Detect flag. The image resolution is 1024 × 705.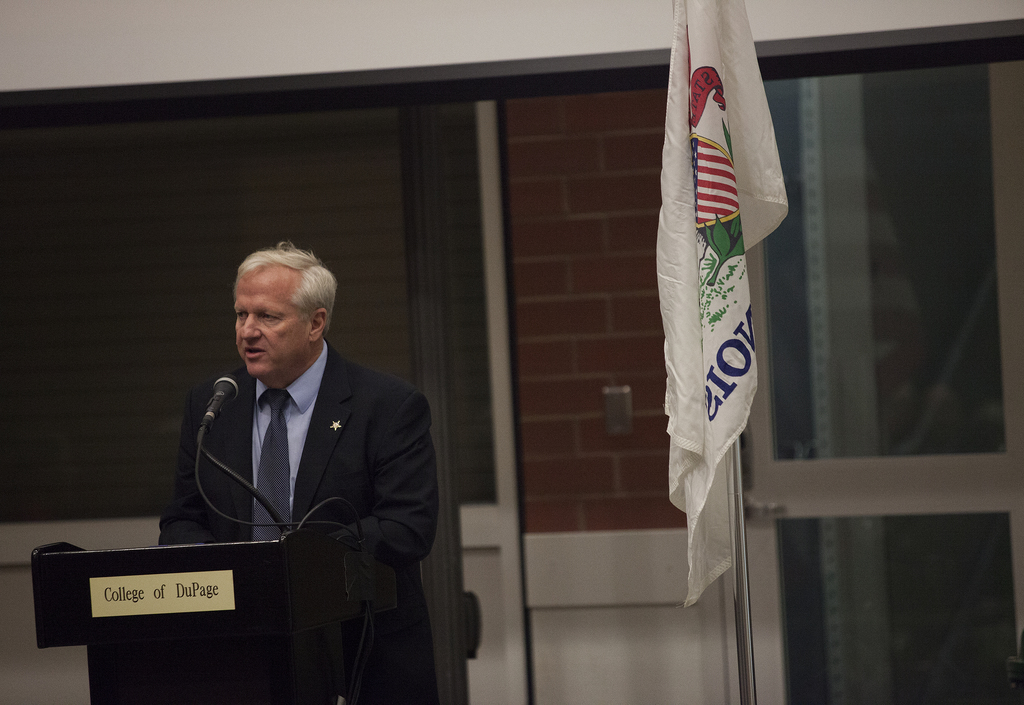
(651,42,779,550).
